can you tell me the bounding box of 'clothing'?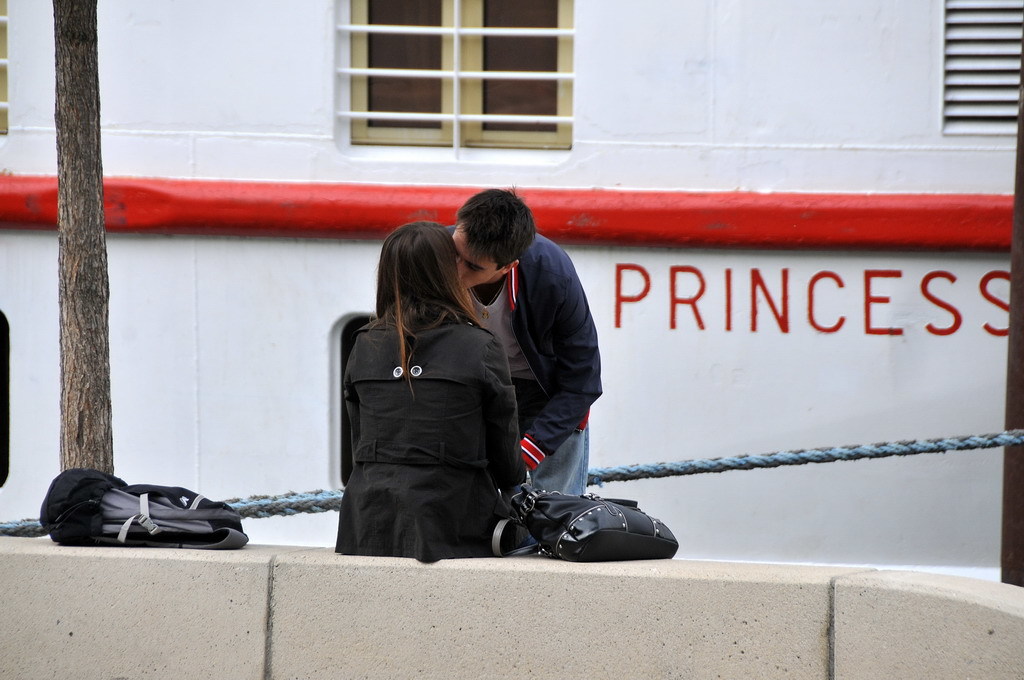
315, 266, 538, 556.
